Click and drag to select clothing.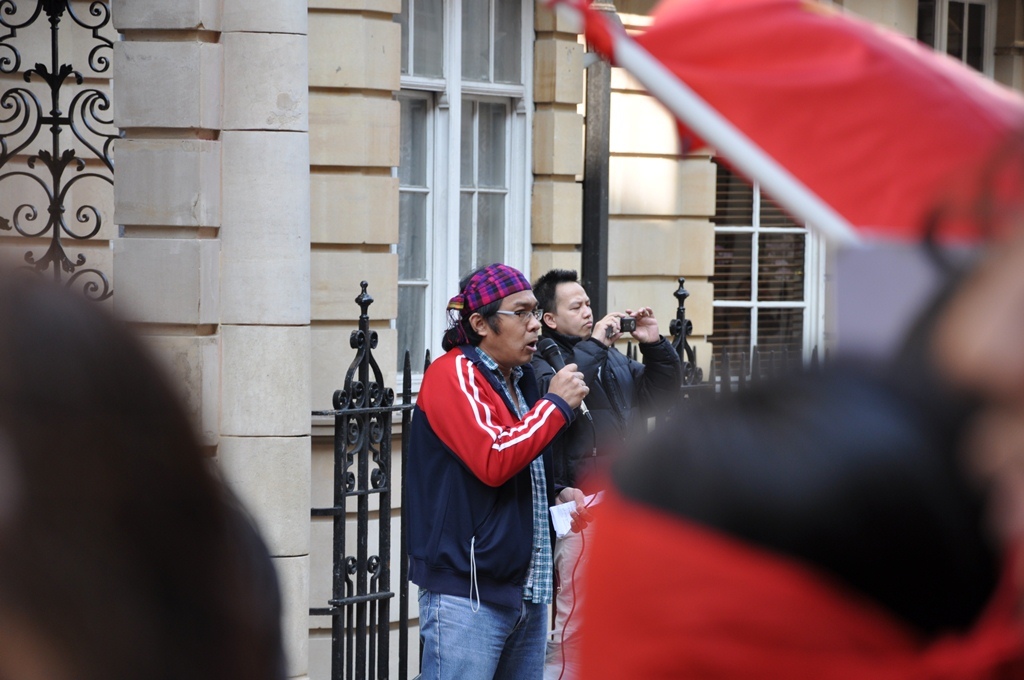
Selection: region(524, 327, 673, 481).
